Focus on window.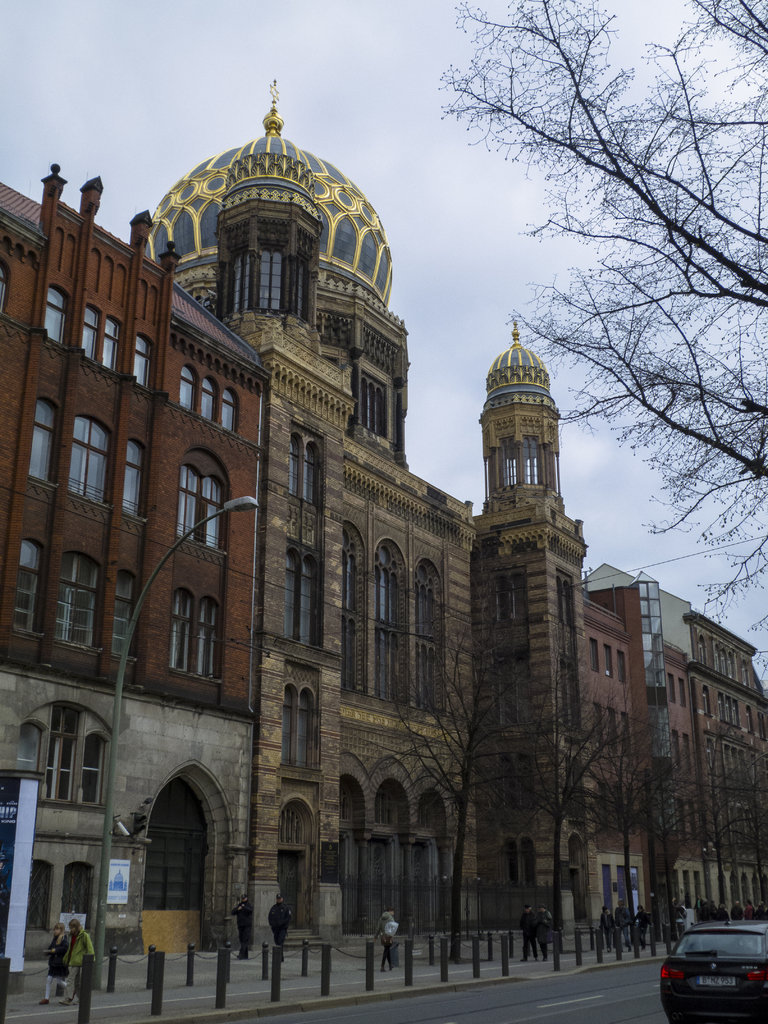
Focused at 198/380/216/424.
